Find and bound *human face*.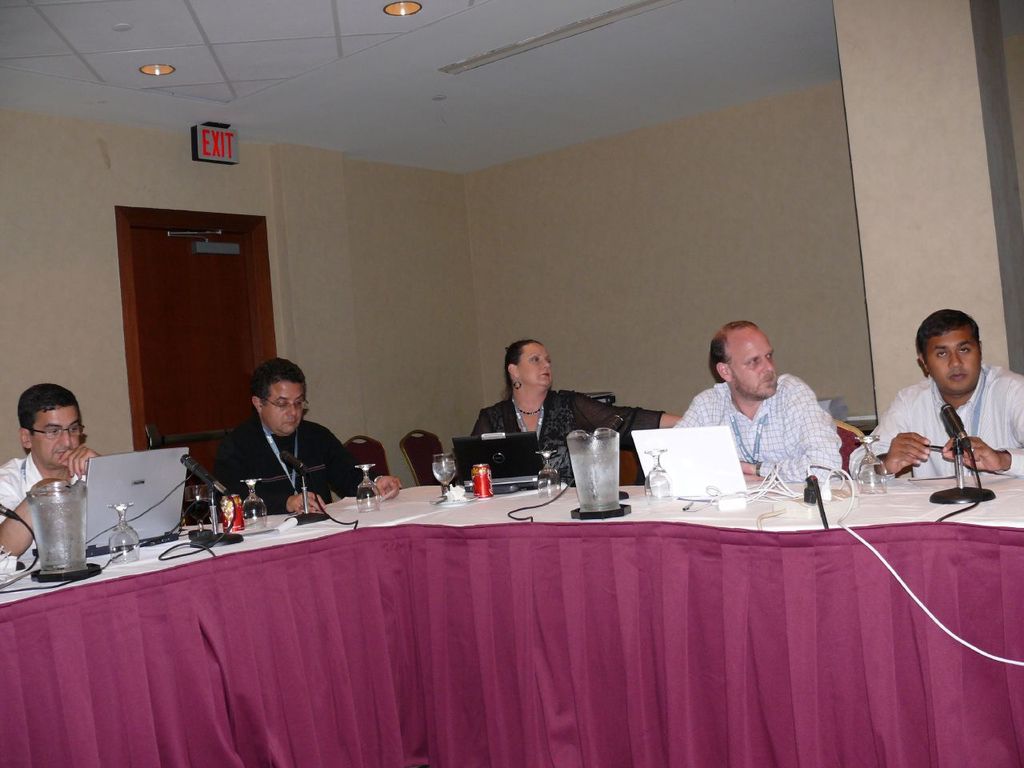
Bound: crop(32, 402, 78, 470).
